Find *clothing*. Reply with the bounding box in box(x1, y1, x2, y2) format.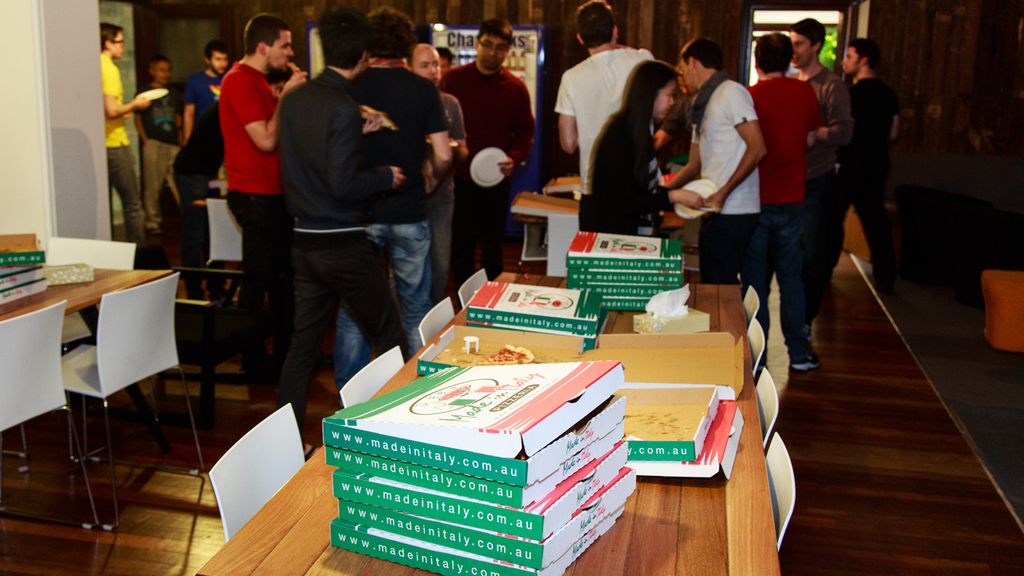
box(852, 70, 899, 189).
